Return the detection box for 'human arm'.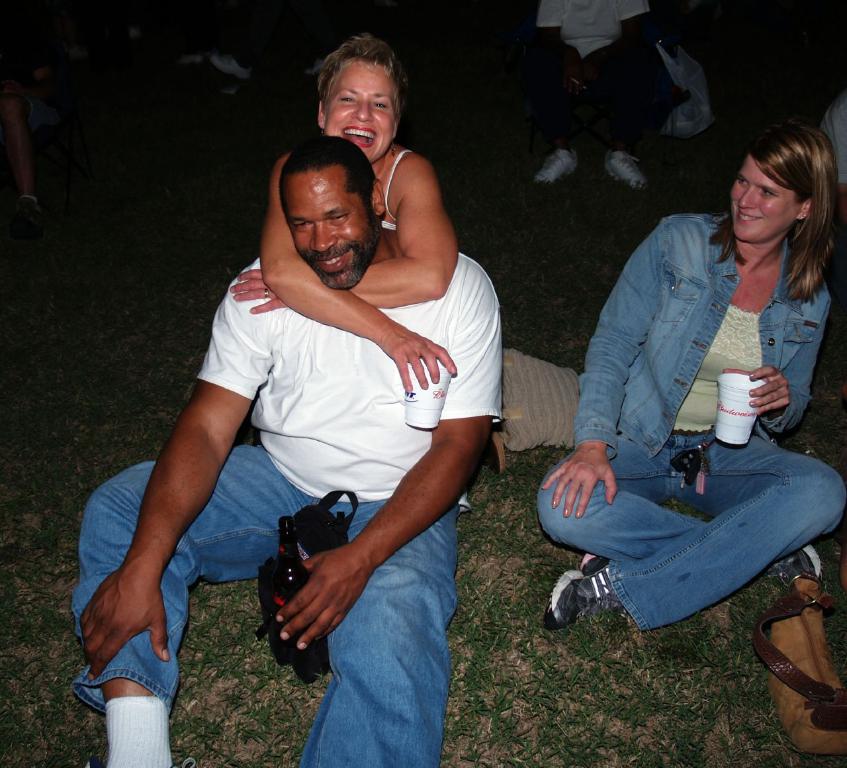
crop(538, 222, 662, 520).
